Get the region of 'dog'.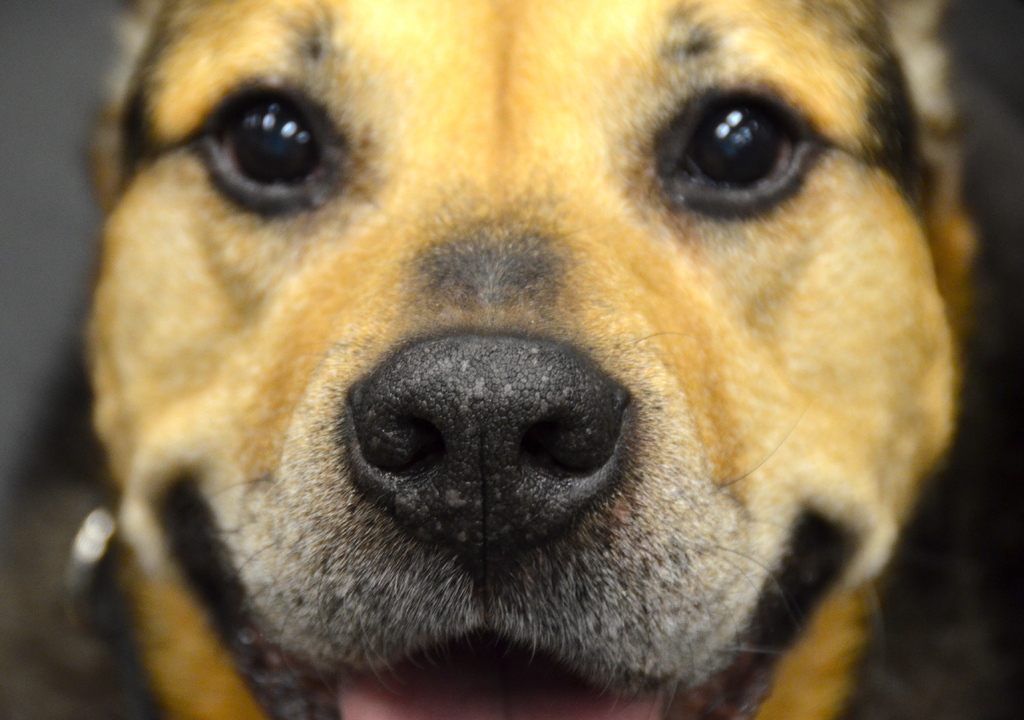
{"x1": 83, "y1": 0, "x2": 982, "y2": 719}.
